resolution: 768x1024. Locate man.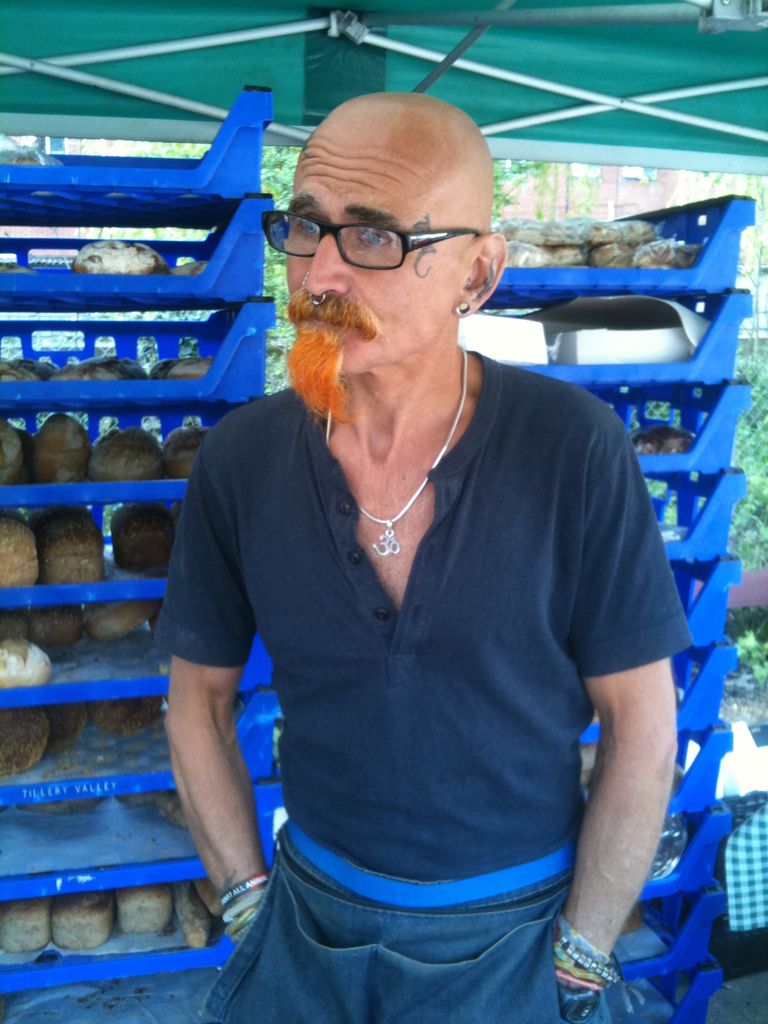
crop(141, 82, 703, 1003).
